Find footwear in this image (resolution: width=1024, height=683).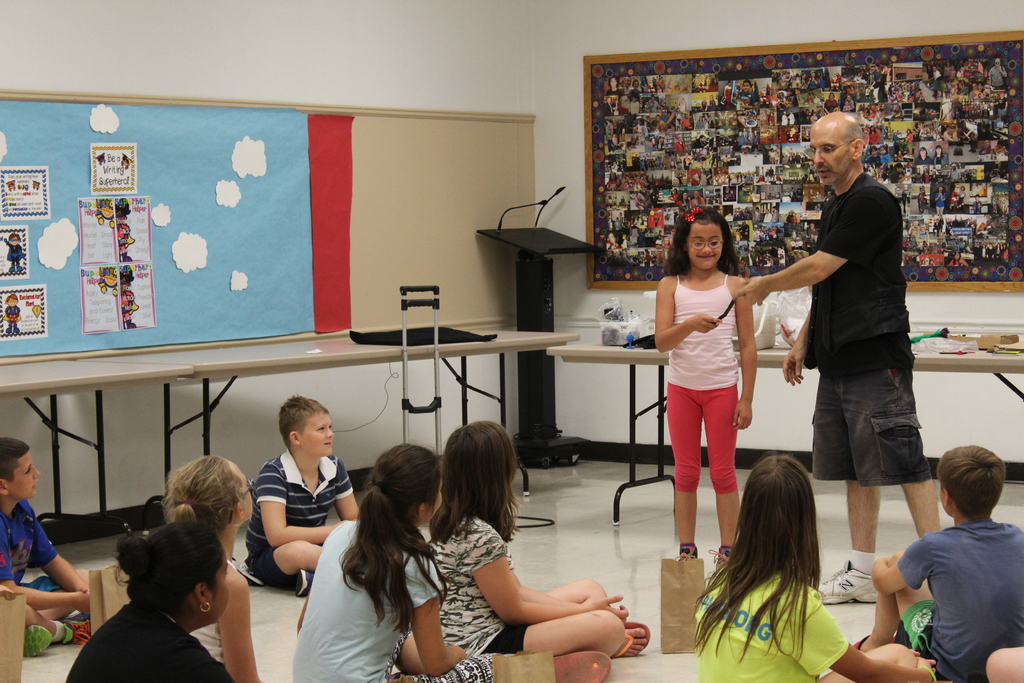
(x1=295, y1=567, x2=314, y2=598).
